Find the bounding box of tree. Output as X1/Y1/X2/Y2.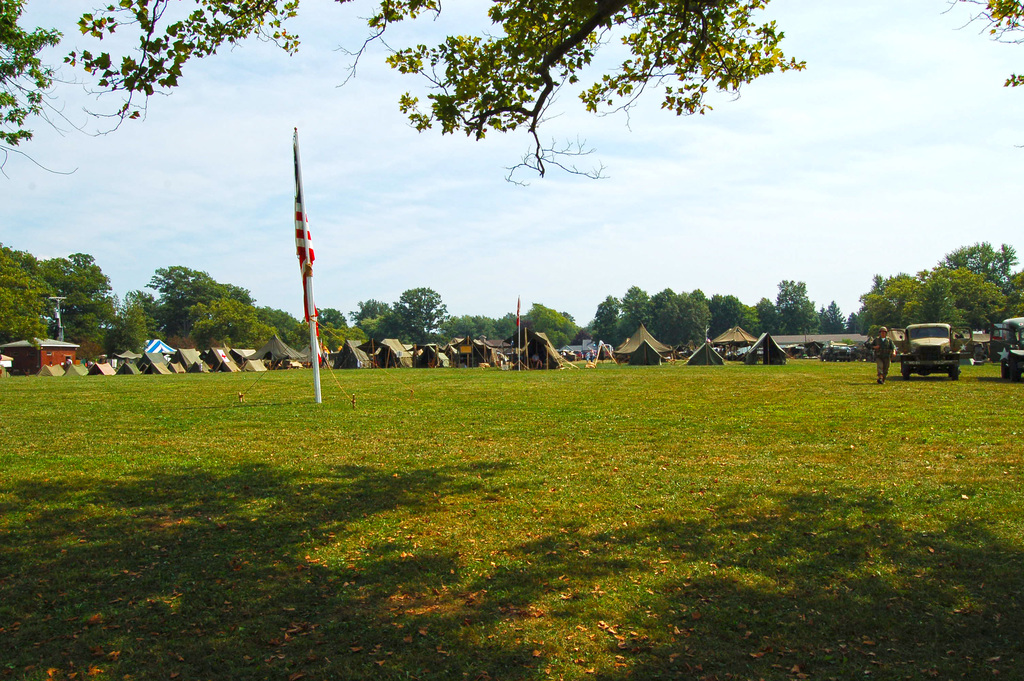
711/292/744/338.
